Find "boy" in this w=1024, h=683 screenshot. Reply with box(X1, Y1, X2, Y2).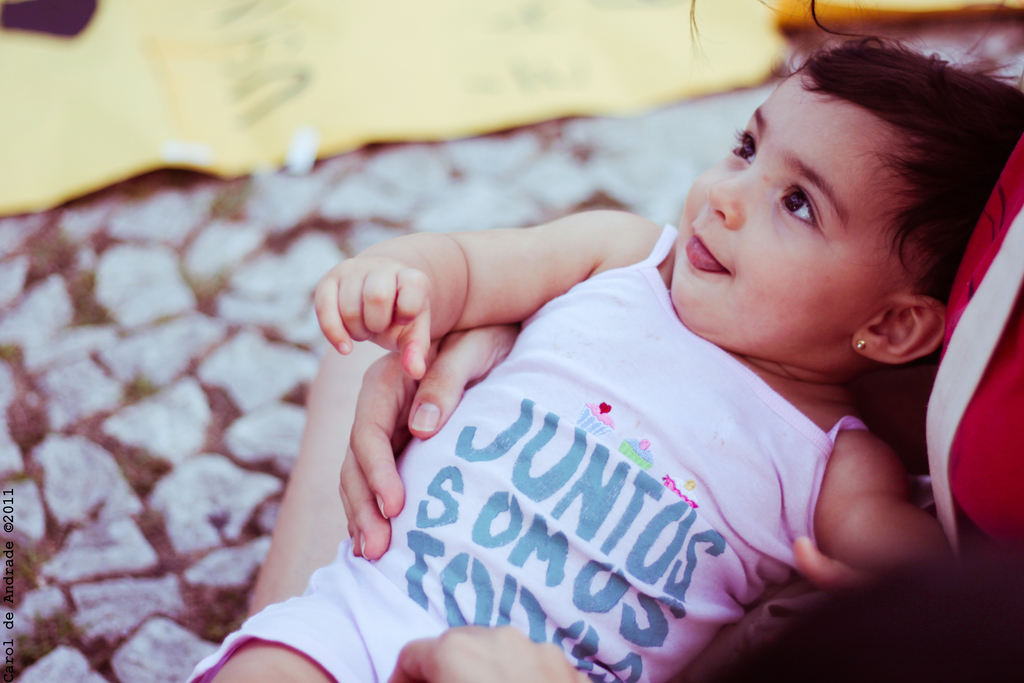
box(188, 32, 1023, 682).
